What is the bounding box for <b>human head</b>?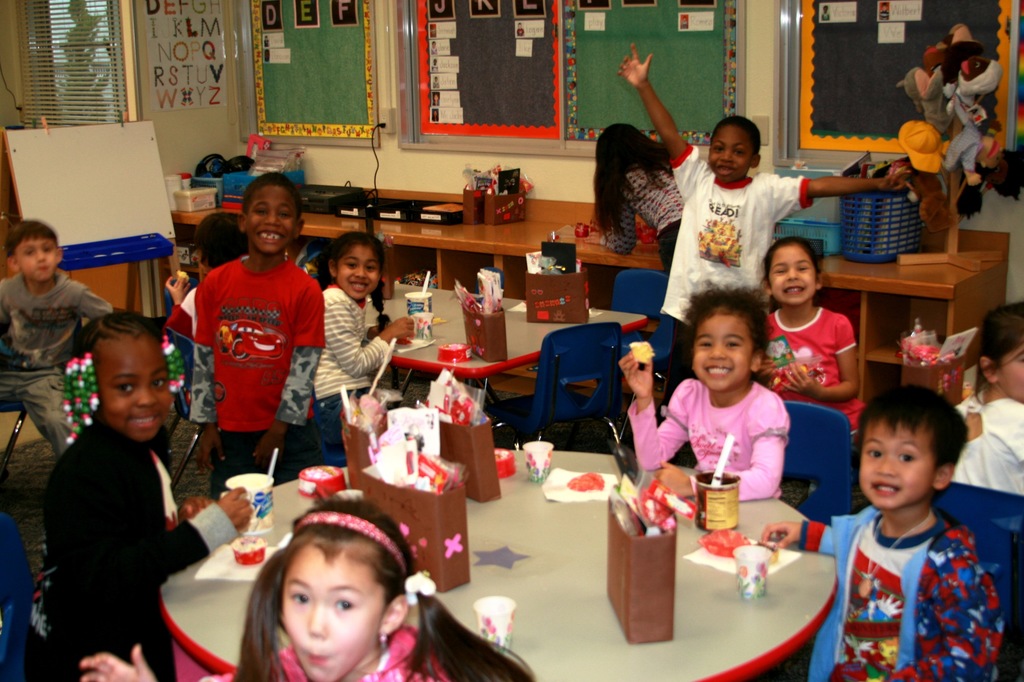
bbox(676, 284, 767, 392).
